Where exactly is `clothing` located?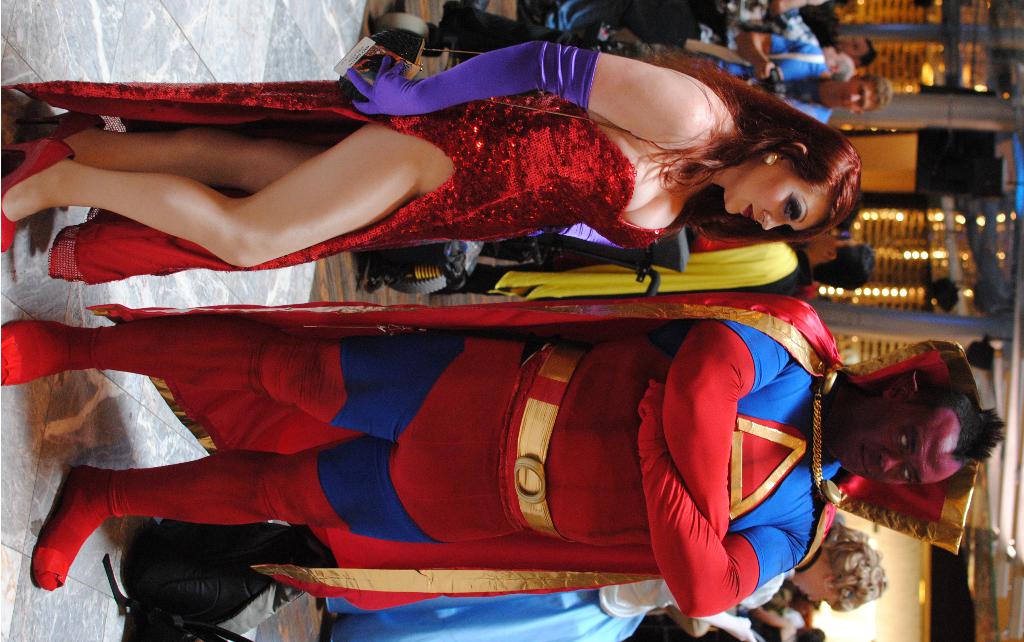
Its bounding box is <region>0, 33, 718, 291</region>.
